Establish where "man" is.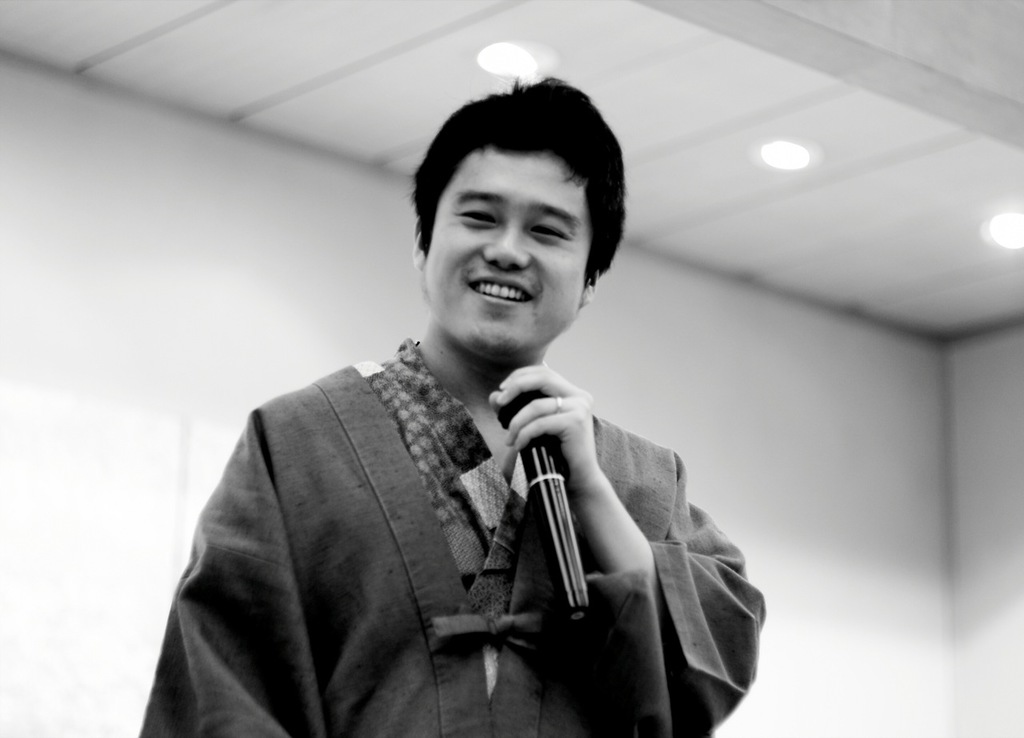
Established at locate(145, 70, 764, 737).
